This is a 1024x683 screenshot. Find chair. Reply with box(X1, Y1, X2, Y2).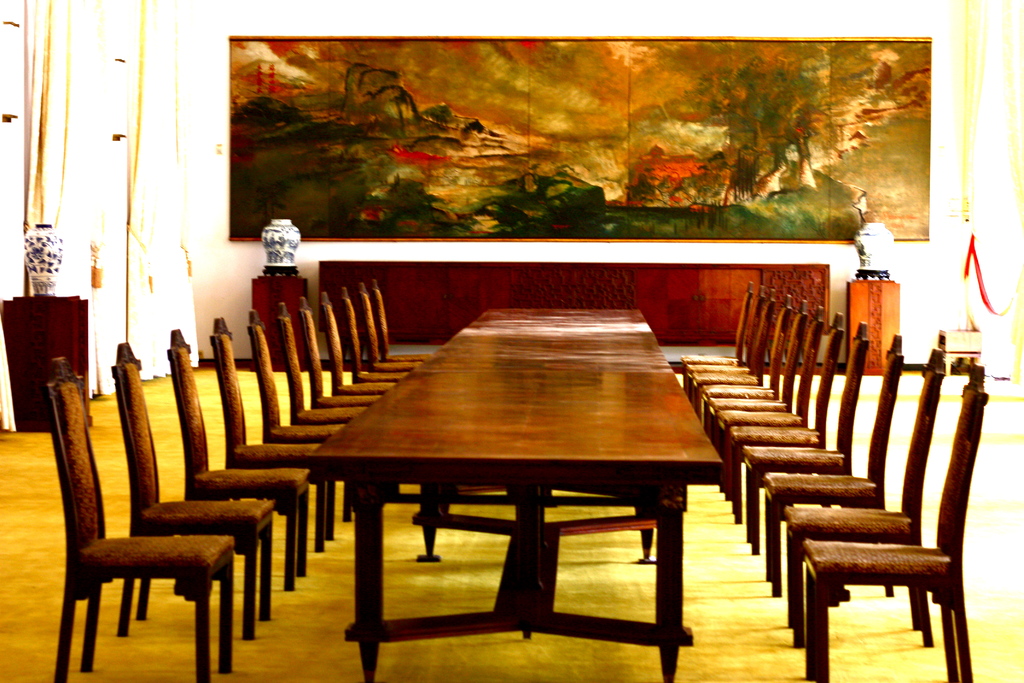
box(764, 334, 905, 598).
